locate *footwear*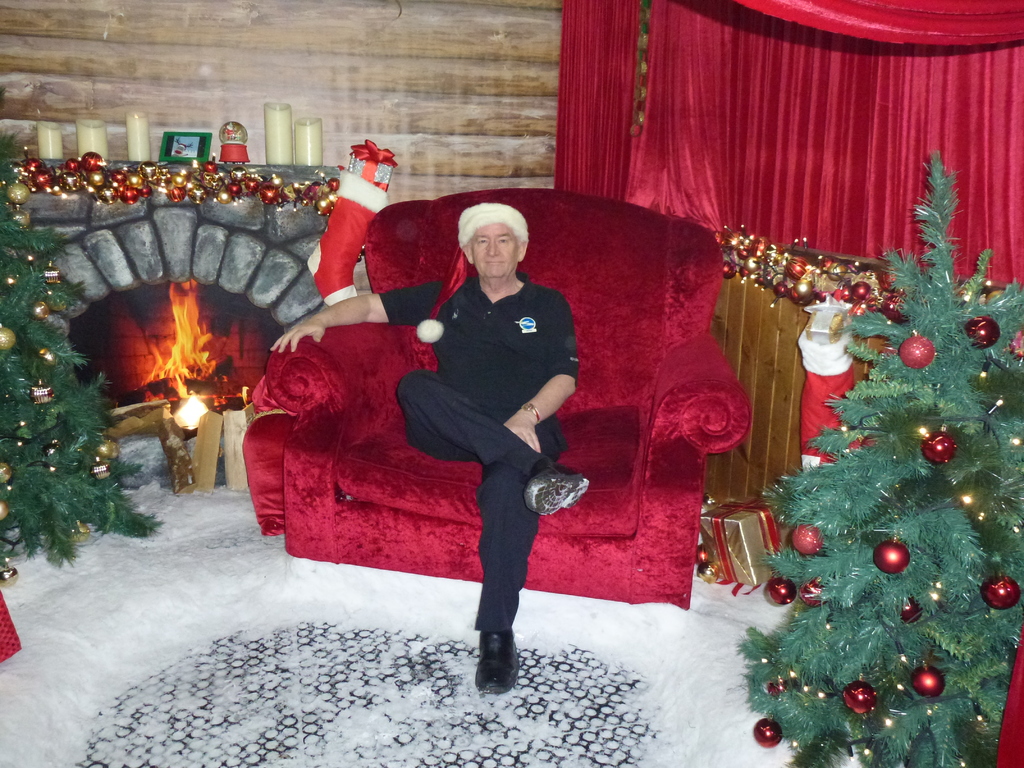
Rect(524, 460, 586, 512)
